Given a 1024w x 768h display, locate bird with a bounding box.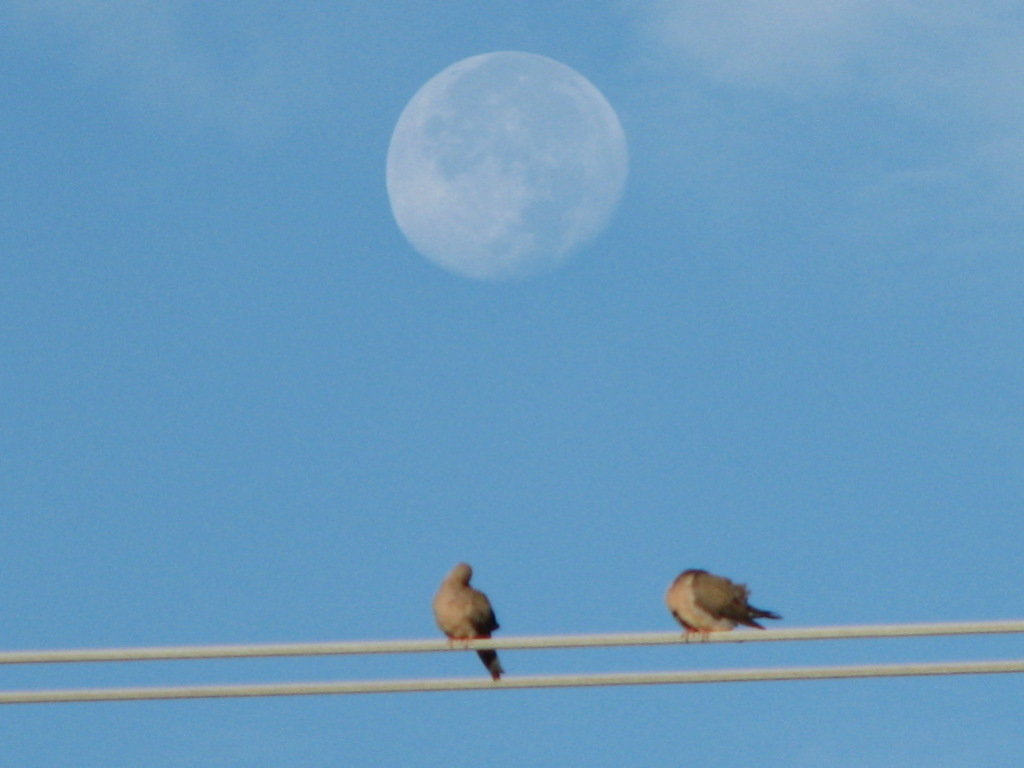
Located: [666, 562, 778, 638].
